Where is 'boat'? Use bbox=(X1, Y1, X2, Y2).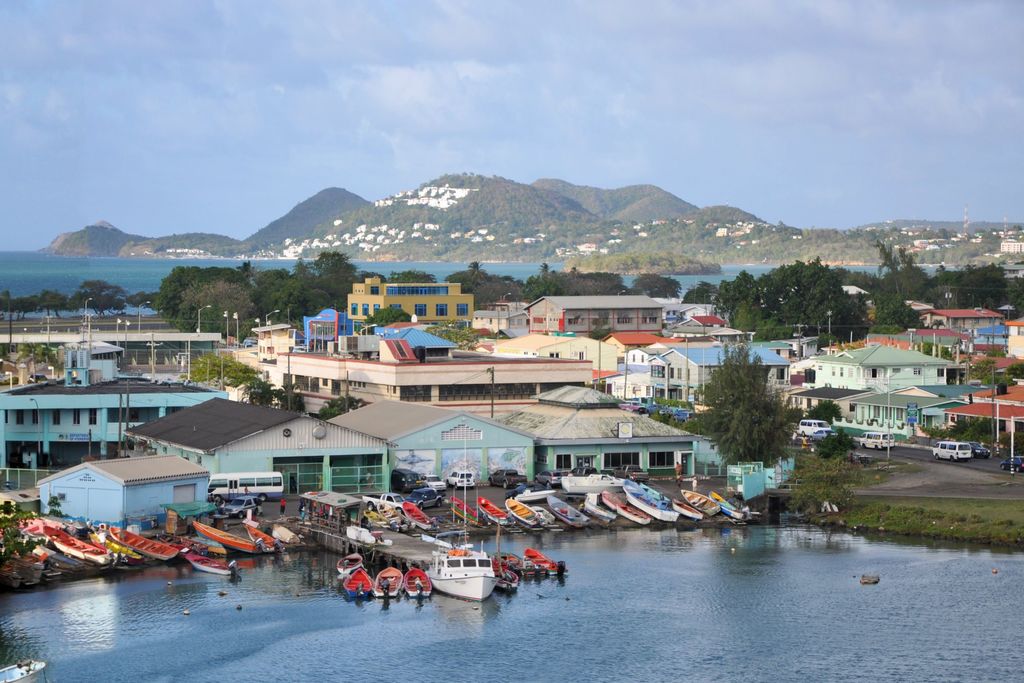
bbox=(492, 548, 535, 577).
